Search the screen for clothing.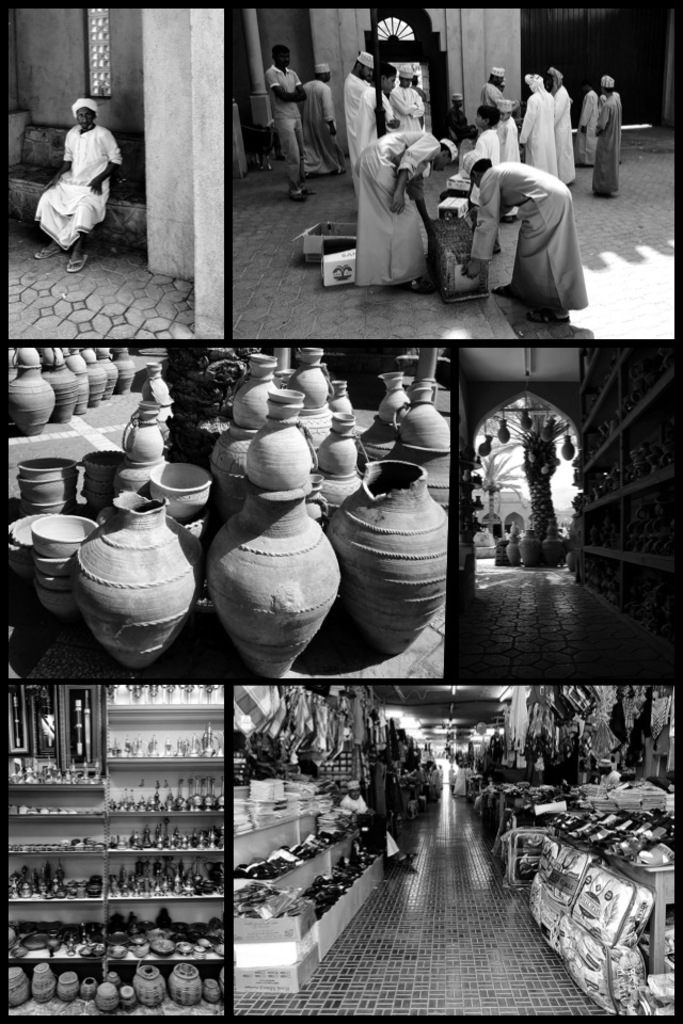
Found at (265, 62, 302, 186).
